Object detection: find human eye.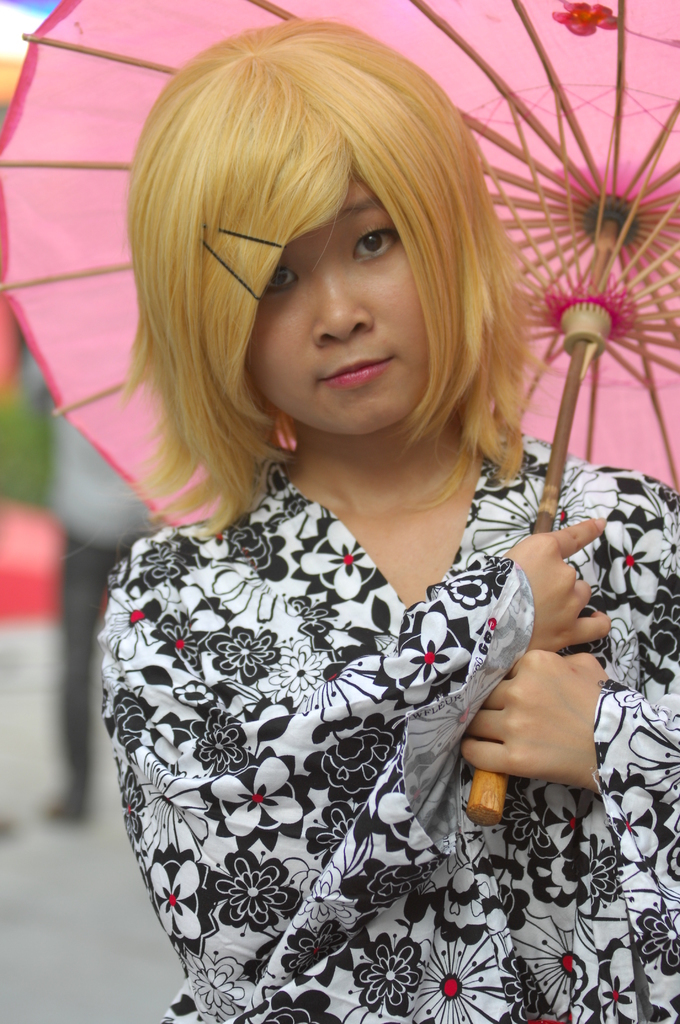
left=340, top=198, right=414, bottom=268.
